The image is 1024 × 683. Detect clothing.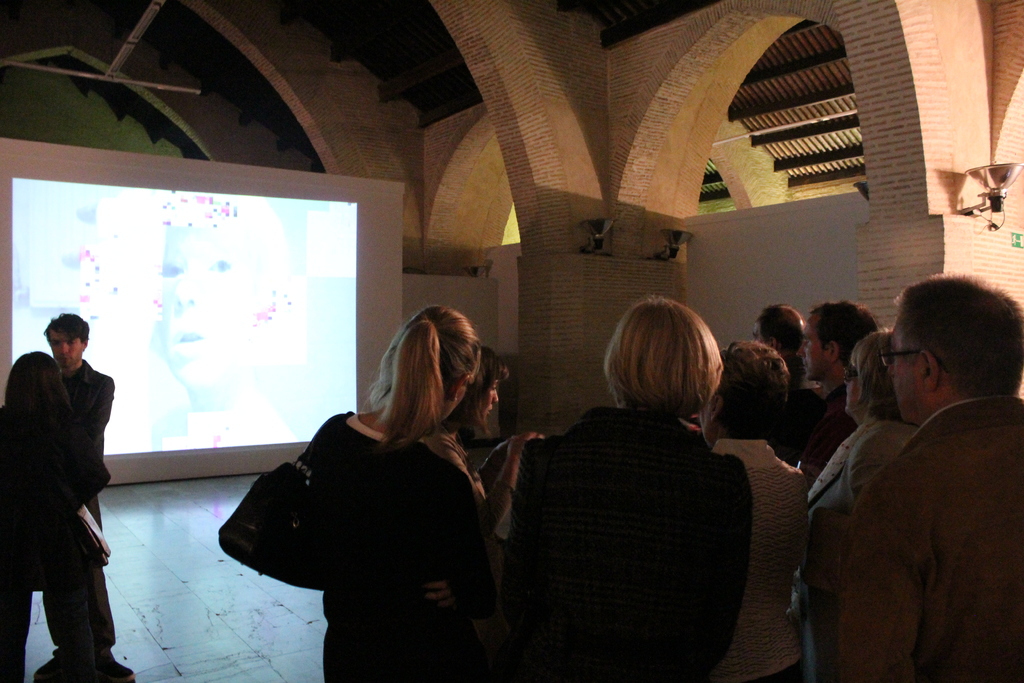
Detection: [74,366,106,533].
